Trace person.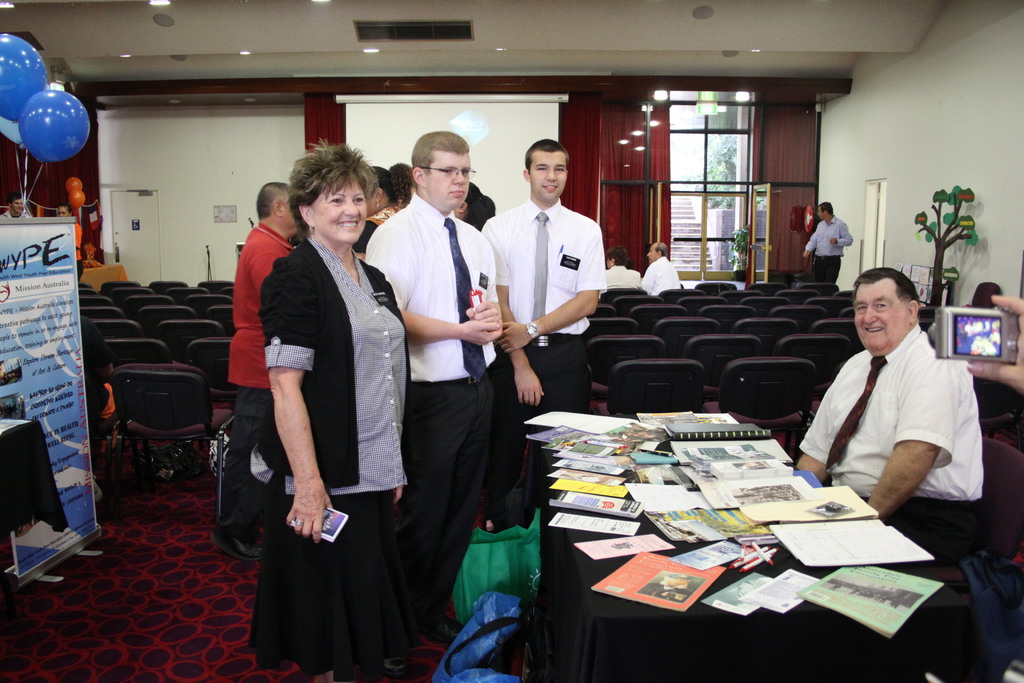
Traced to {"left": 56, "top": 200, "right": 82, "bottom": 283}.
